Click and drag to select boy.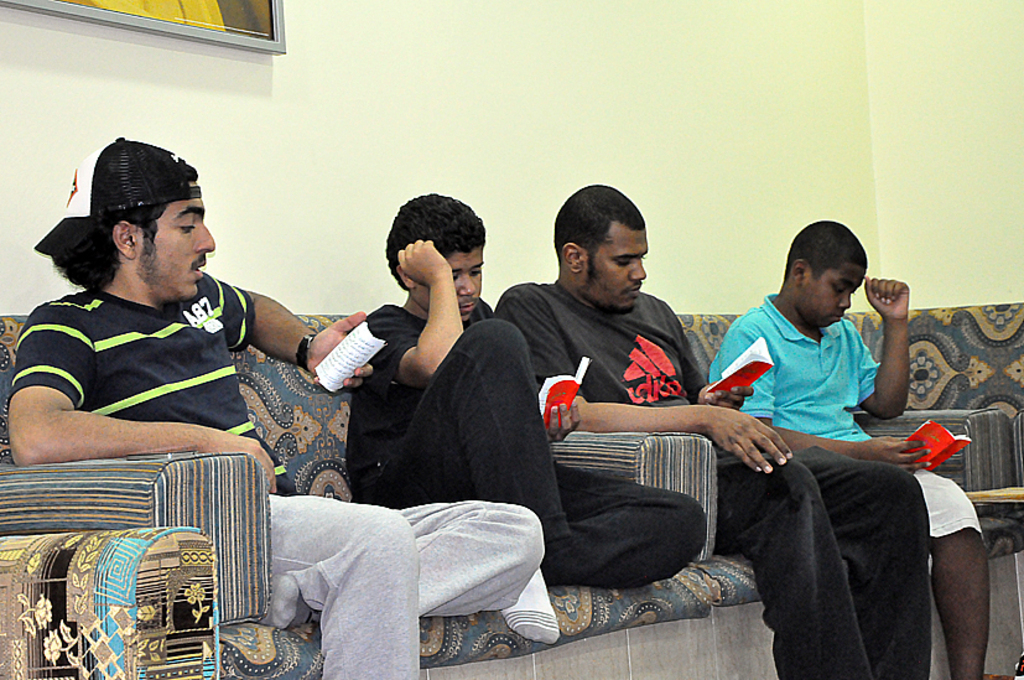
Selection: 705, 216, 992, 679.
